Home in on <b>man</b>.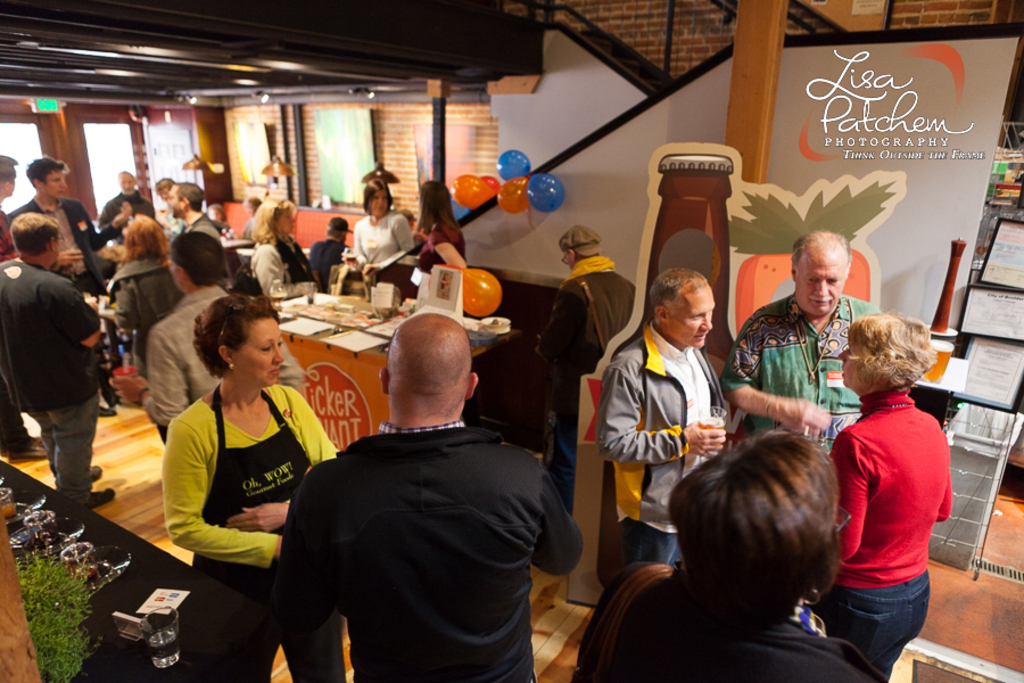
Homed in at 0:213:116:512.
